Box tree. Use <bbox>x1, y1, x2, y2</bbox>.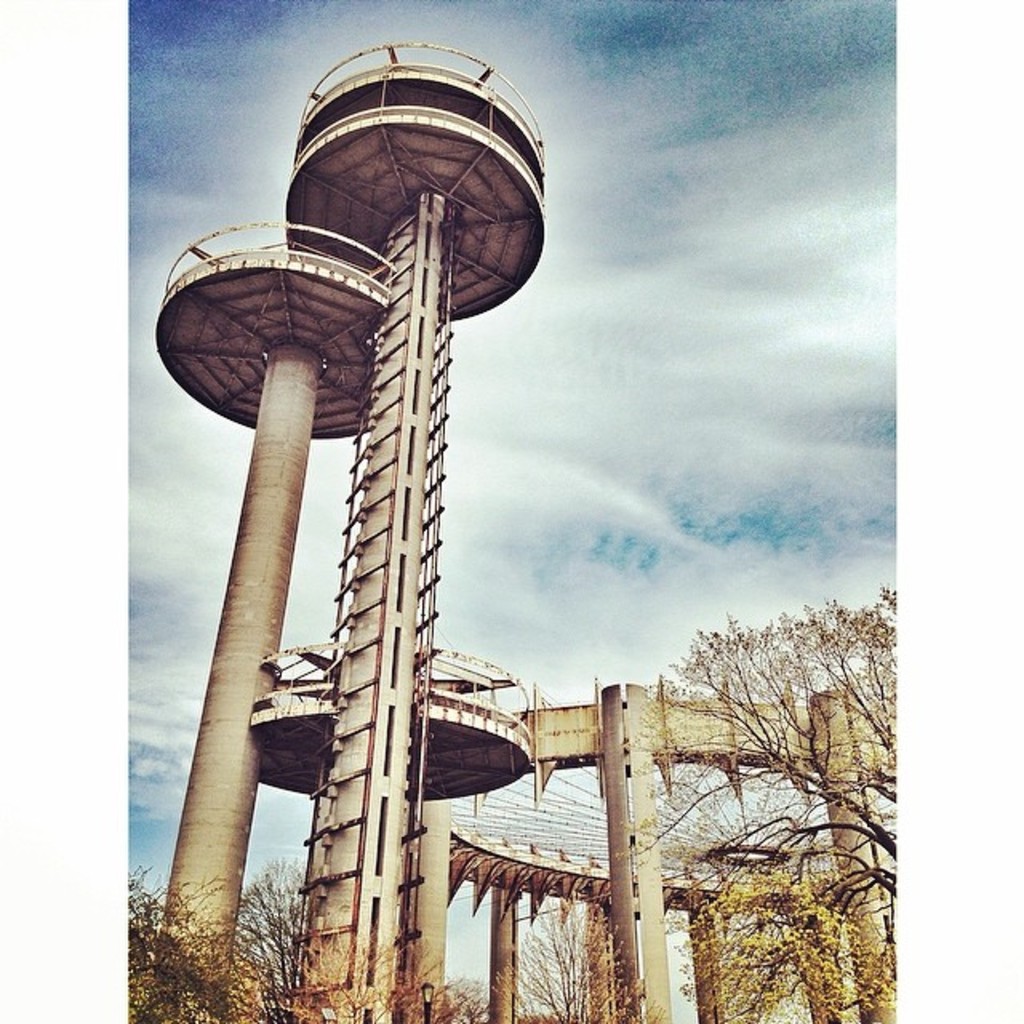
<bbox>507, 896, 643, 1022</bbox>.
